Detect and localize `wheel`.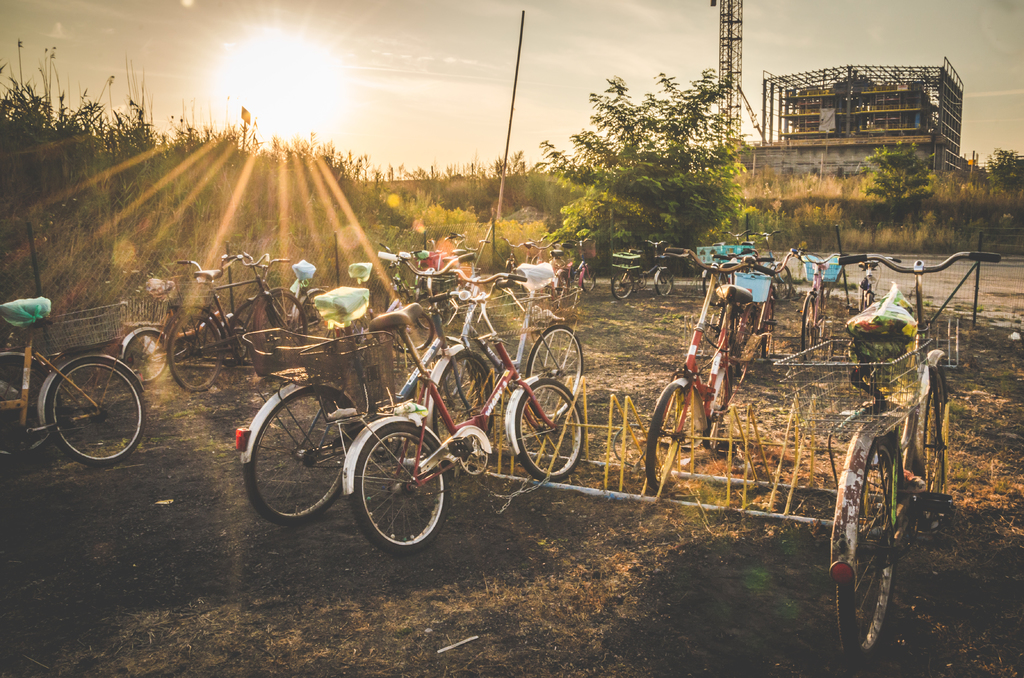
Localized at {"x1": 736, "y1": 305, "x2": 755, "y2": 376}.
